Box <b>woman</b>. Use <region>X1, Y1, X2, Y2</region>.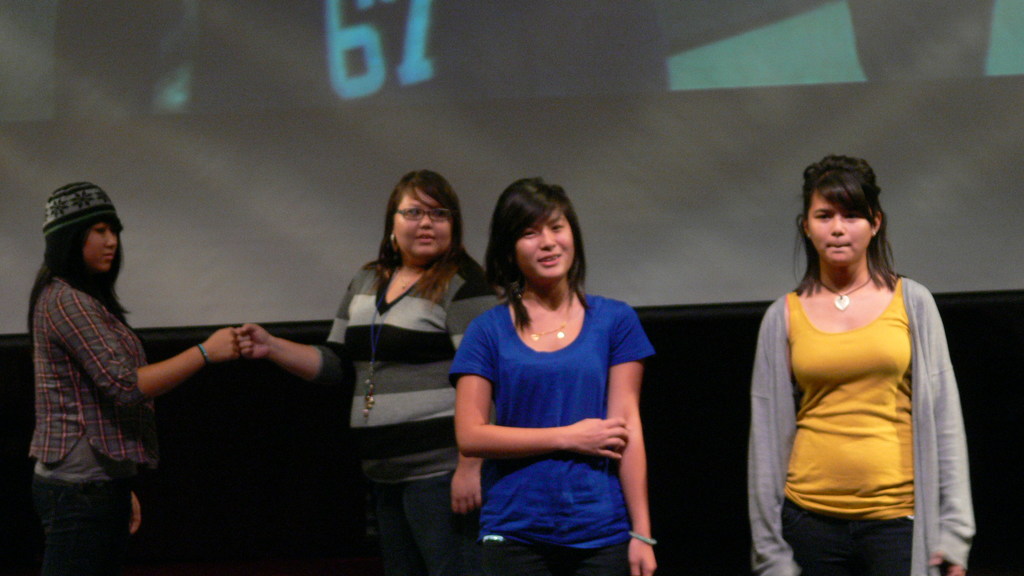
<region>752, 159, 972, 567</region>.
